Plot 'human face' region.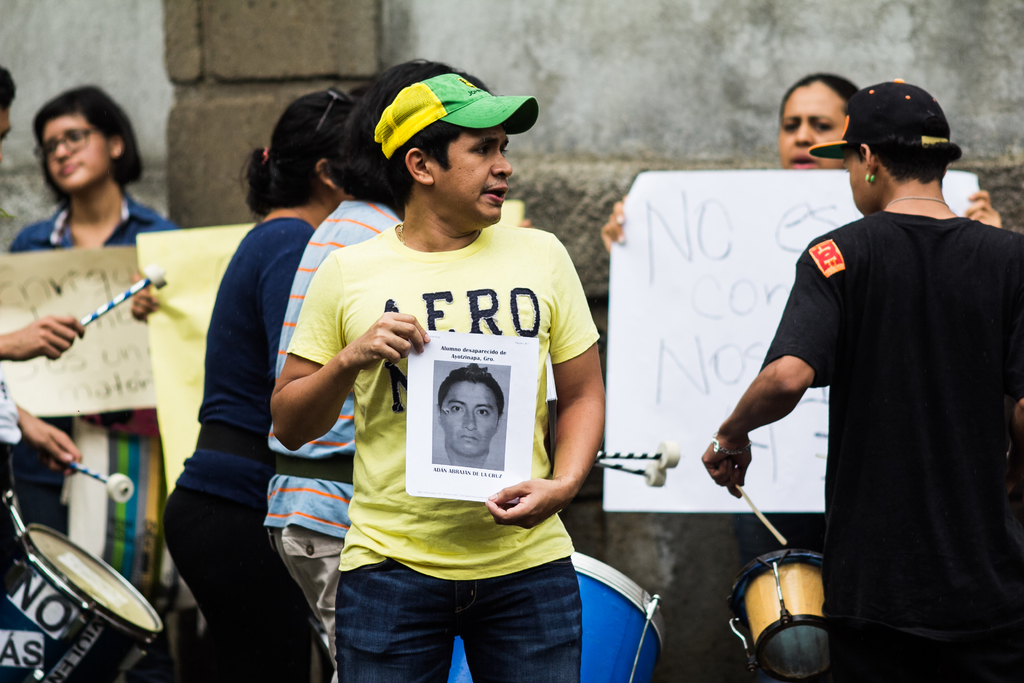
Plotted at 847, 154, 861, 210.
